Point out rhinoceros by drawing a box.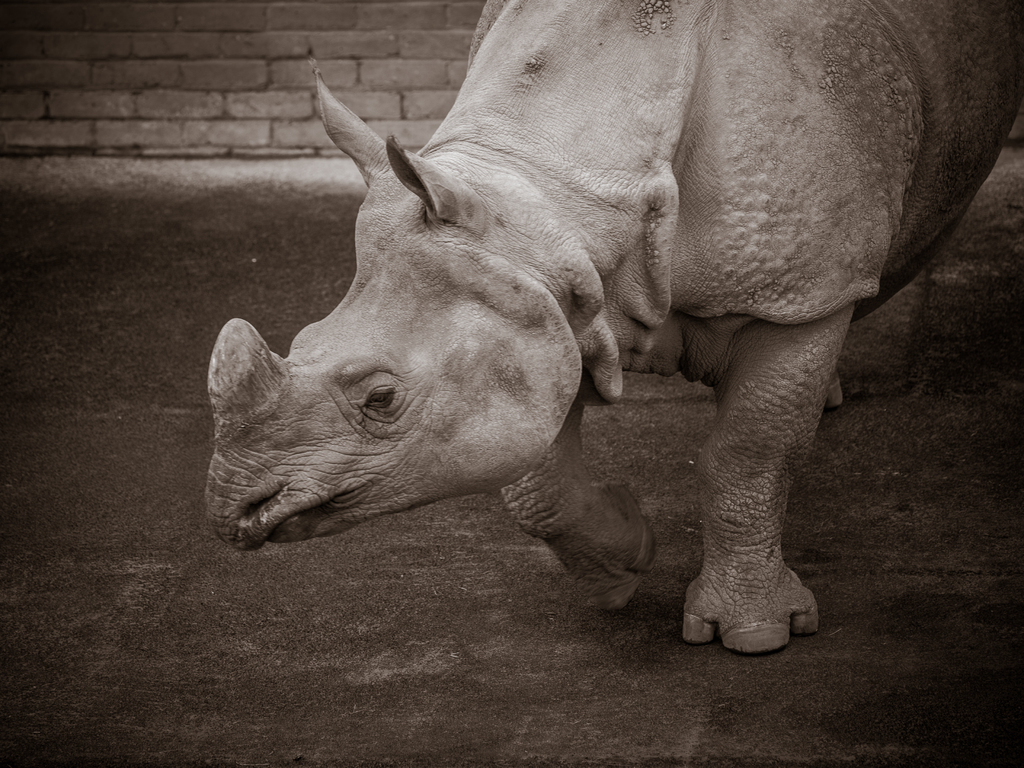
locate(195, 0, 1023, 659).
